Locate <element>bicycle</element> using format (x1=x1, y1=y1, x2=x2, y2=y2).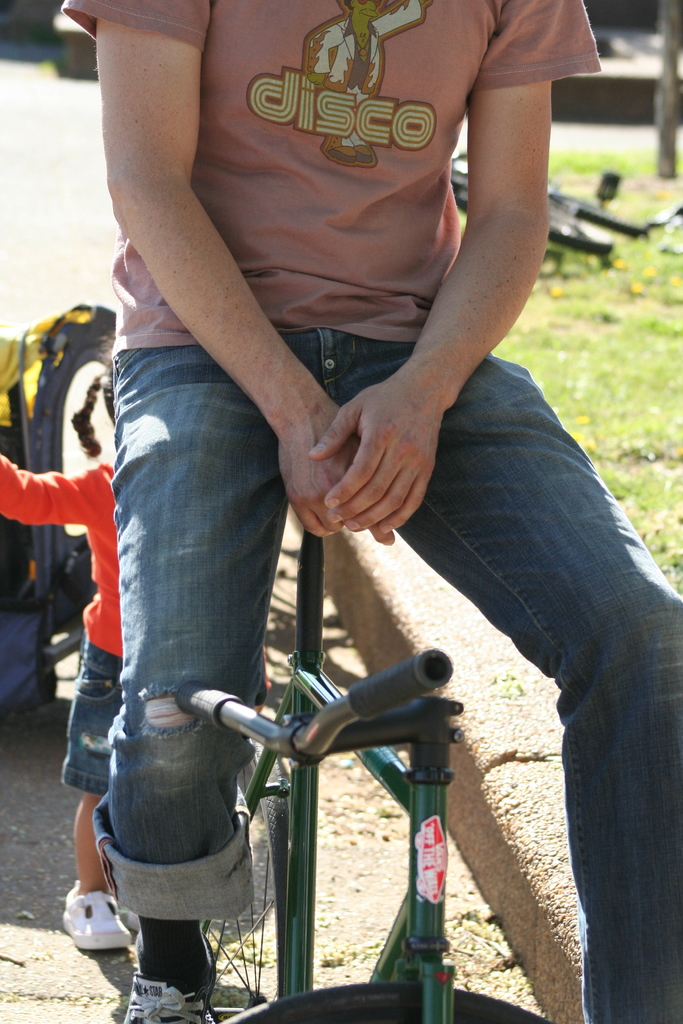
(x1=185, y1=529, x2=548, y2=1023).
